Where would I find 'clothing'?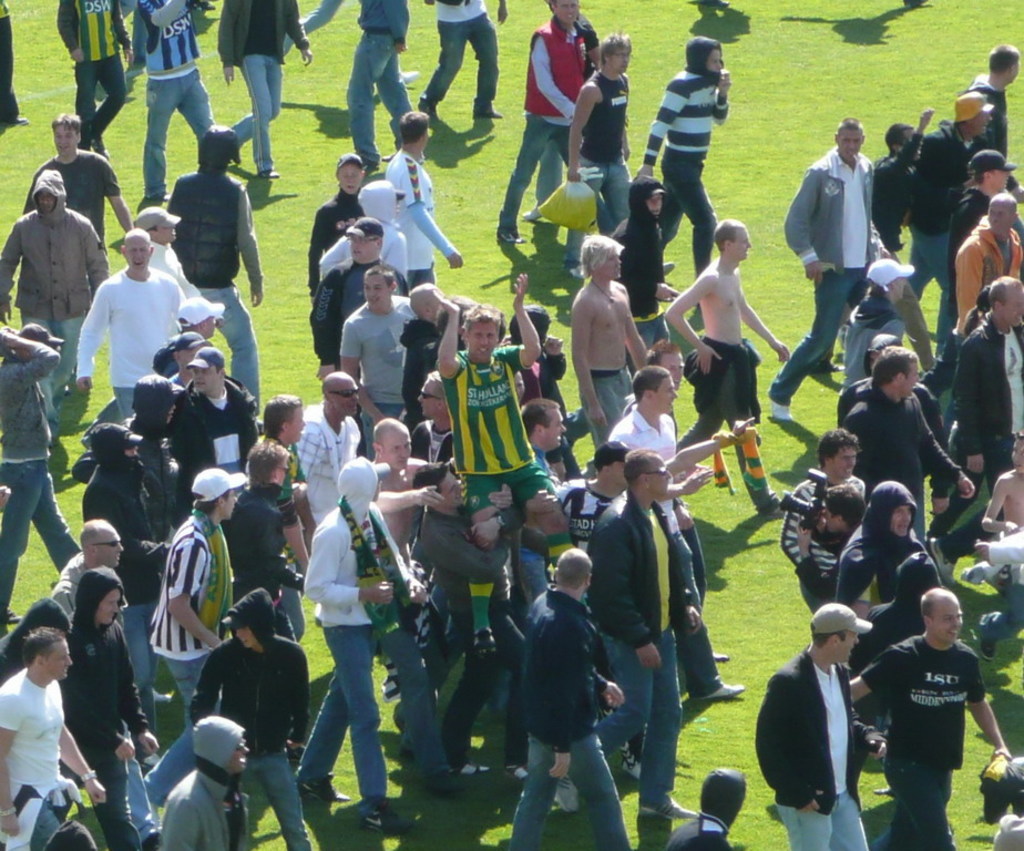
At {"left": 304, "top": 195, "right": 360, "bottom": 297}.
